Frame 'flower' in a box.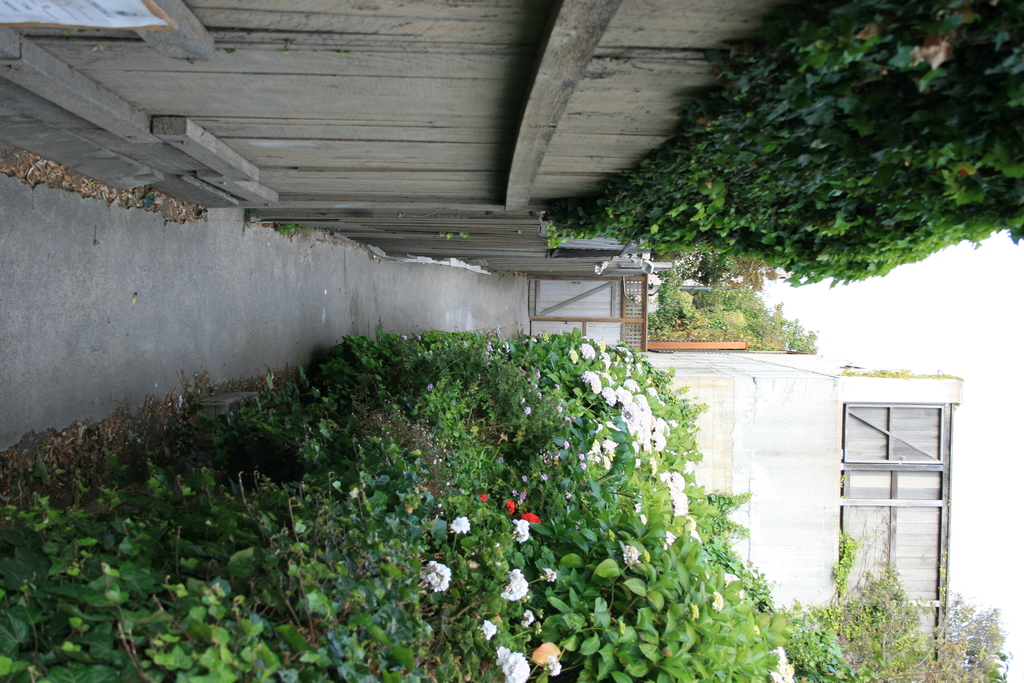
[580, 370, 602, 392].
